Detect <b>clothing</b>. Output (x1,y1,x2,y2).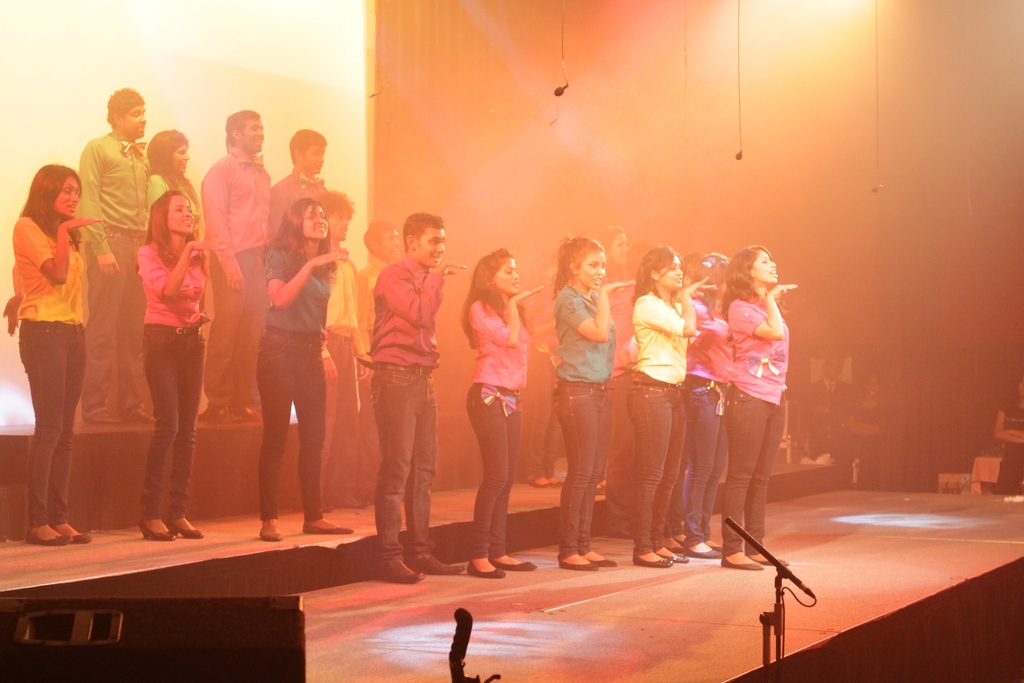
(77,129,150,422).
